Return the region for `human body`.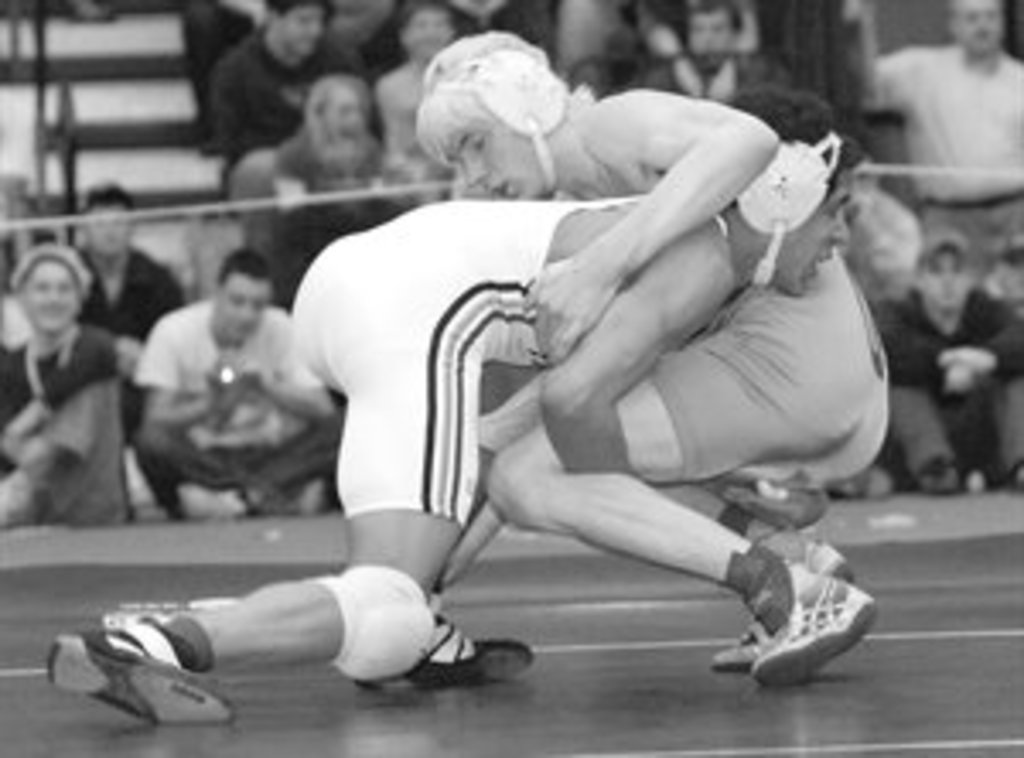
0 314 123 522.
